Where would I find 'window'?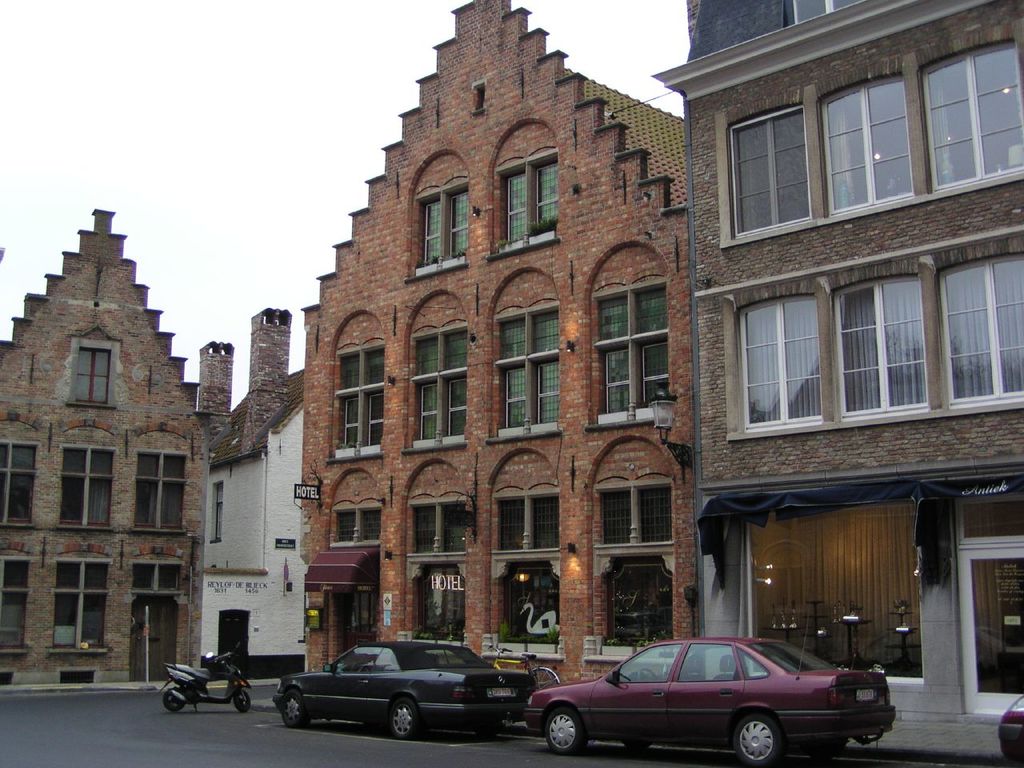
At l=785, t=0, r=862, b=30.
